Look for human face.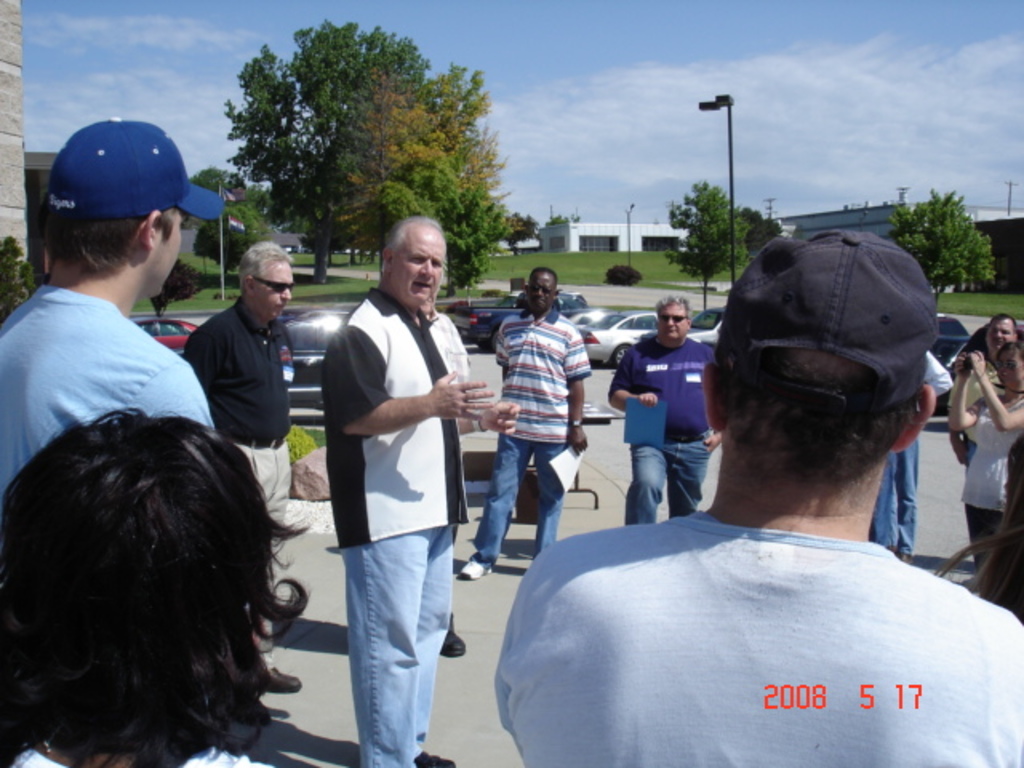
Found: (998,354,1022,389).
